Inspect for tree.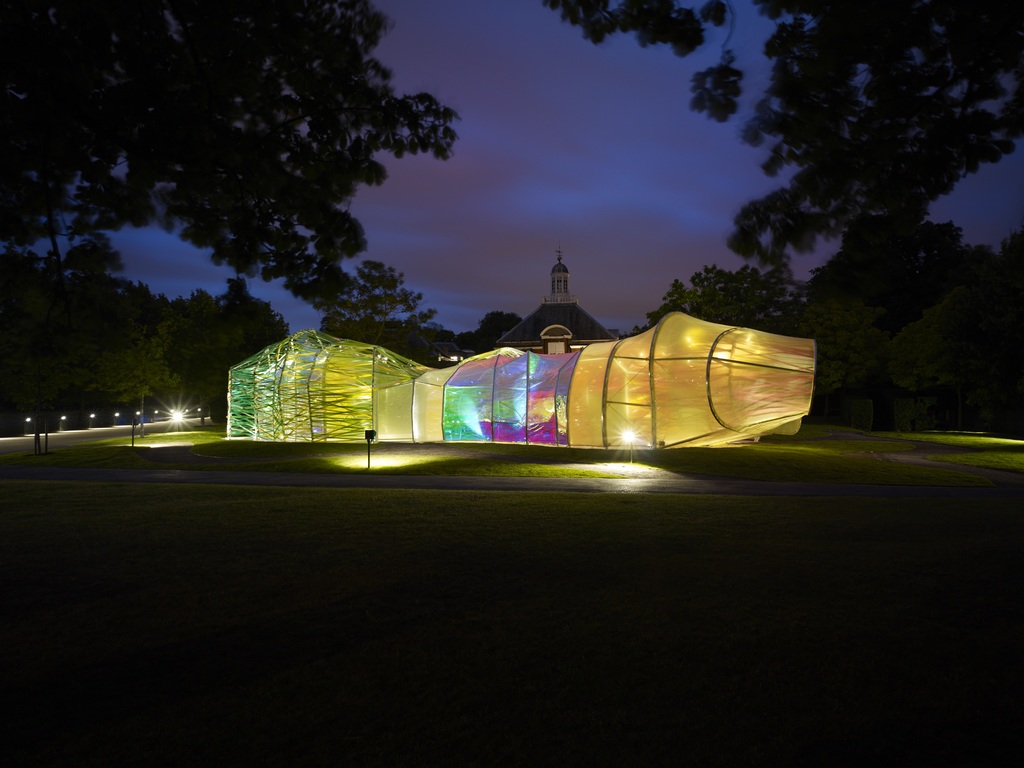
Inspection: (left=292, top=249, right=426, bottom=321).
